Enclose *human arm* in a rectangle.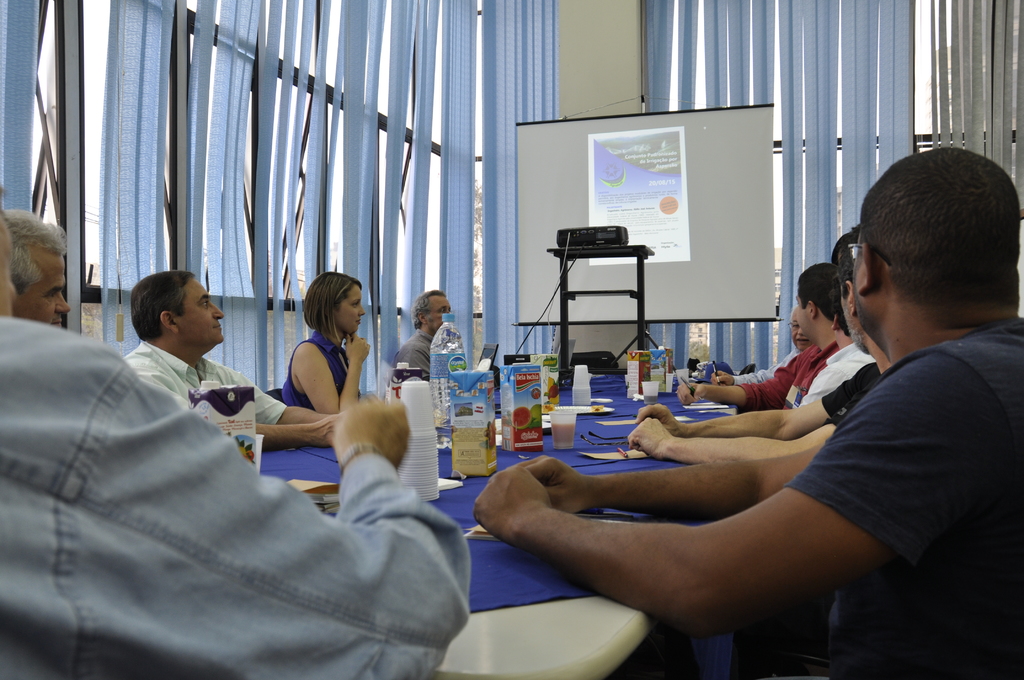
bbox=(259, 408, 333, 451).
